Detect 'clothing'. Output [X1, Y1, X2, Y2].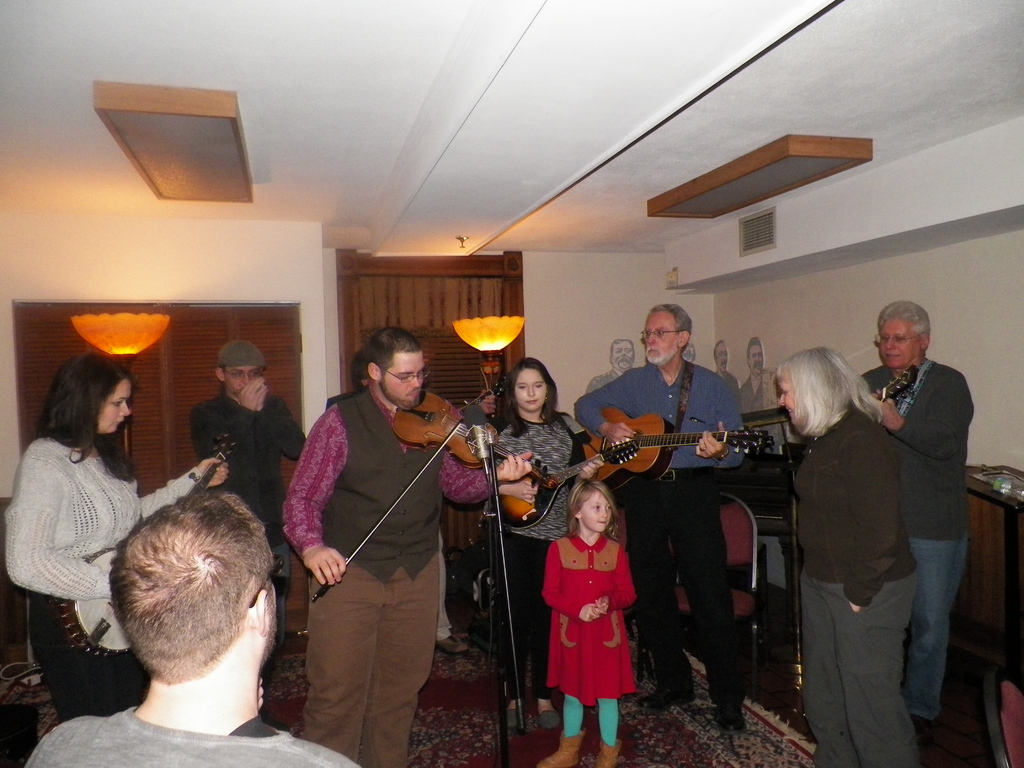
[859, 363, 974, 720].
